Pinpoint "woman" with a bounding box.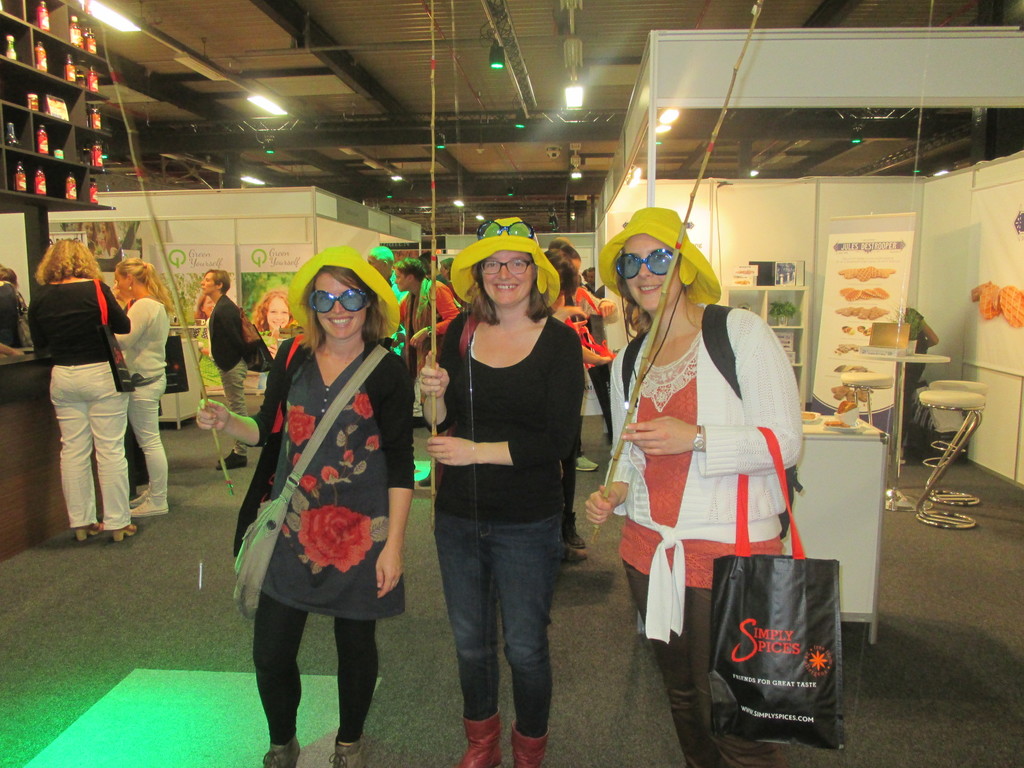
(584,203,803,767).
